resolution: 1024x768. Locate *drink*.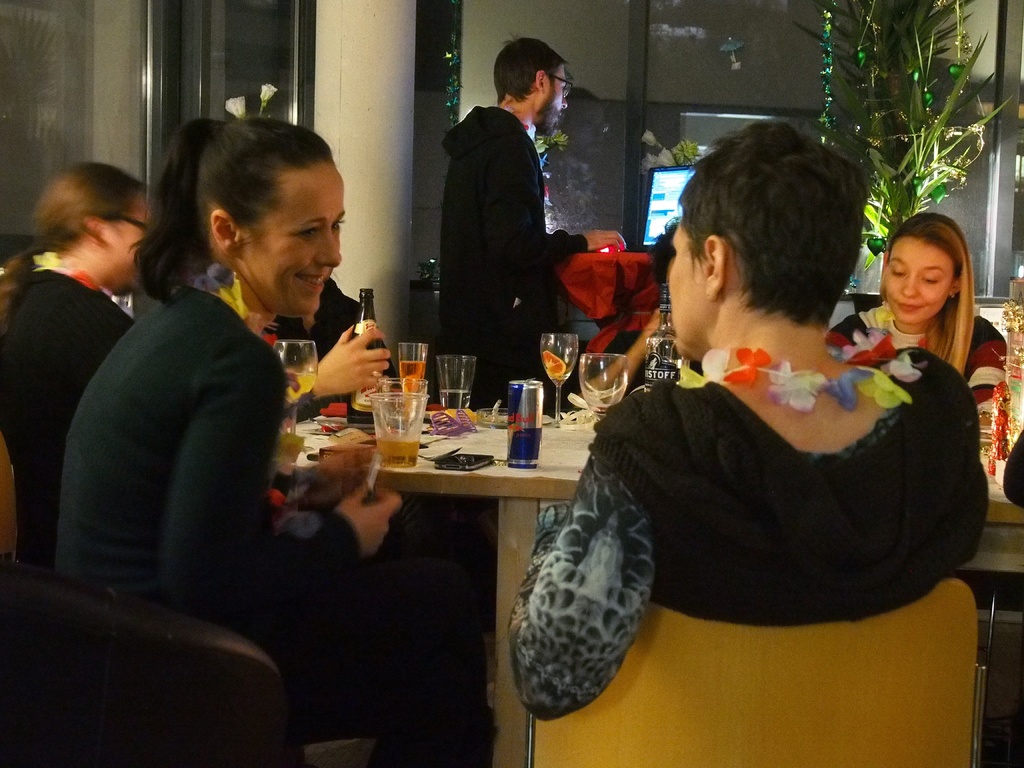
(438,385,471,409).
